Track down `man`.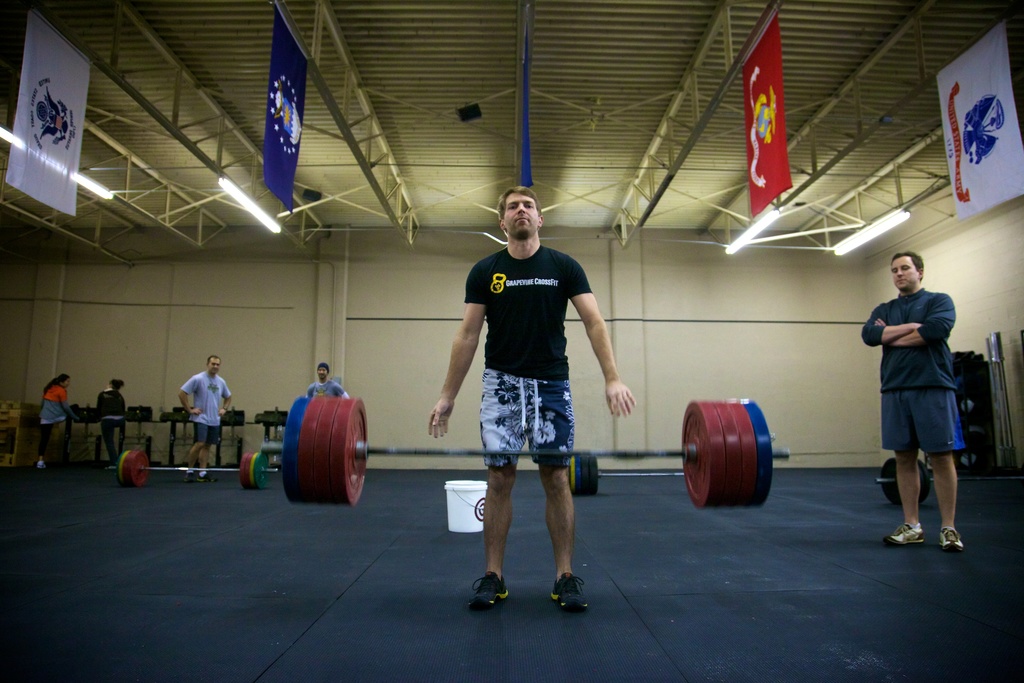
Tracked to locate(175, 357, 229, 478).
